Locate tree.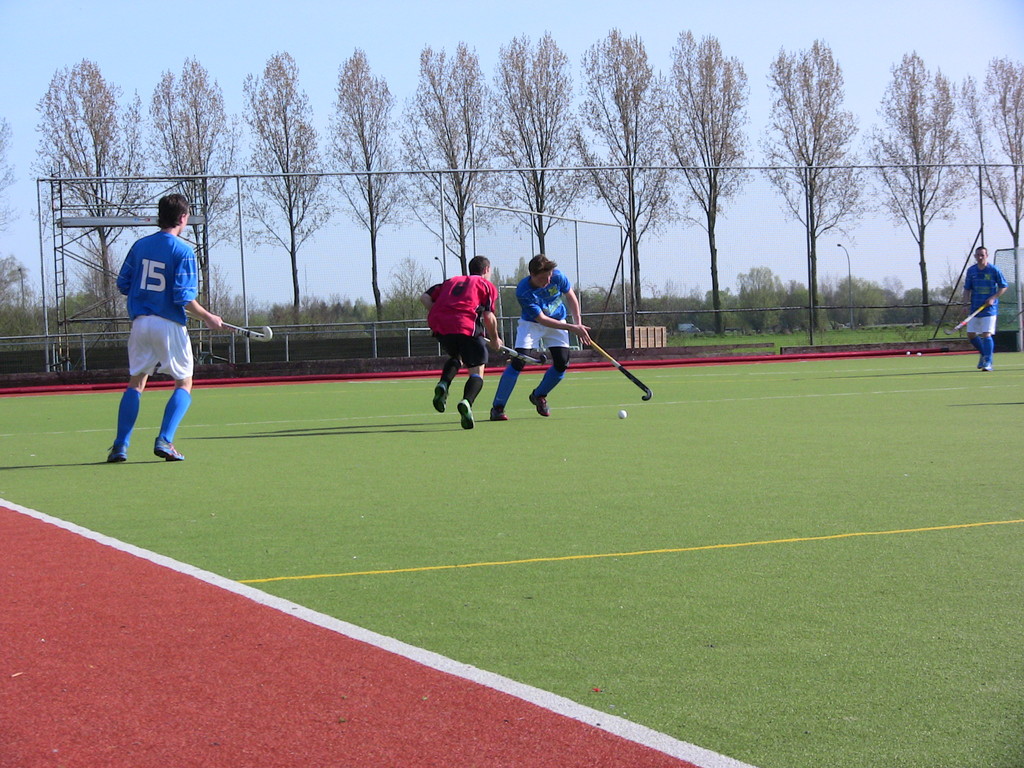
Bounding box: crop(404, 33, 505, 275).
